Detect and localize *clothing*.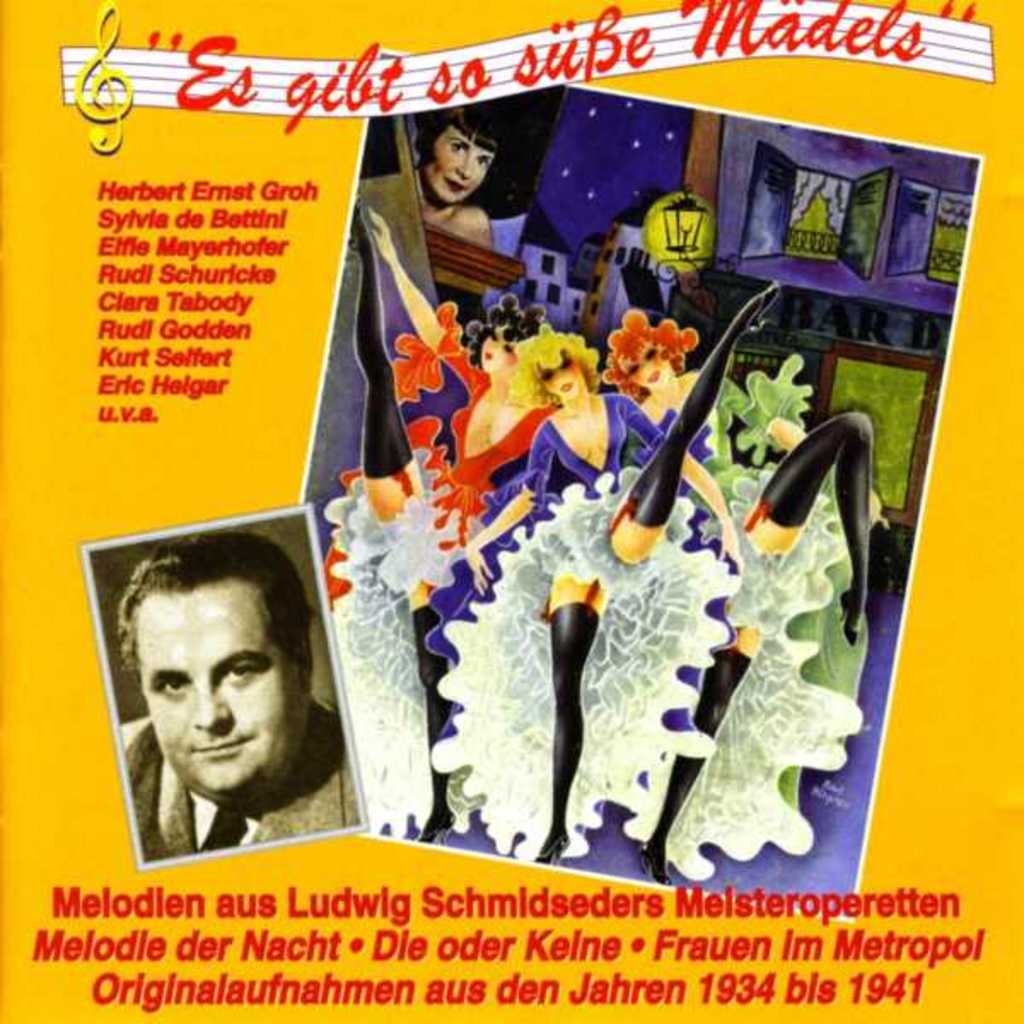
Localized at box(425, 386, 741, 869).
